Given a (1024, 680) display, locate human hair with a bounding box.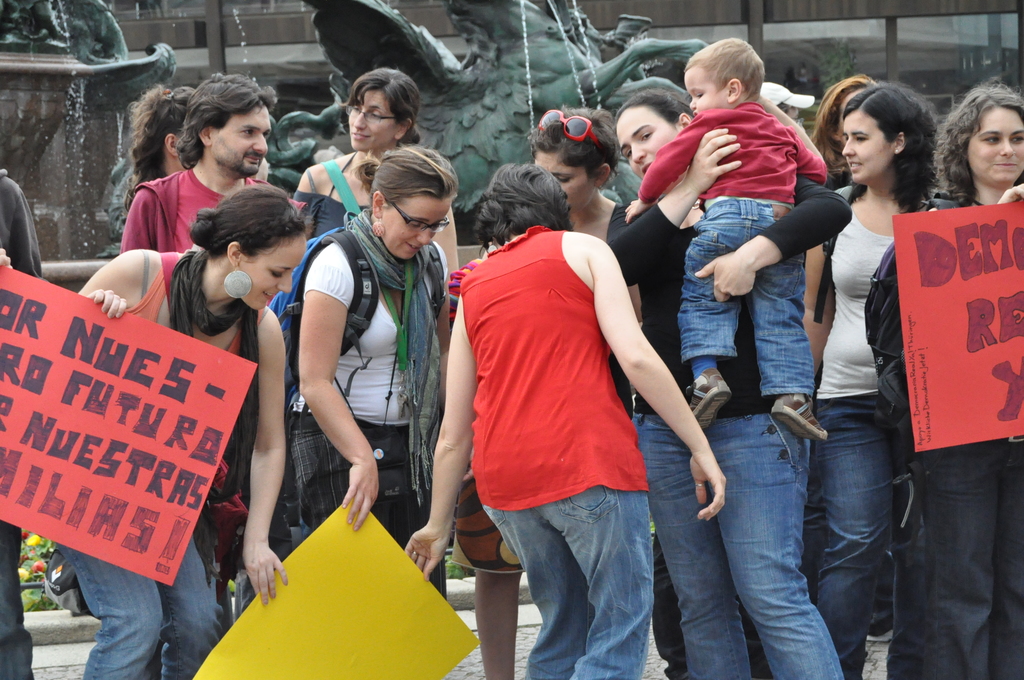
Located: box(808, 73, 881, 168).
